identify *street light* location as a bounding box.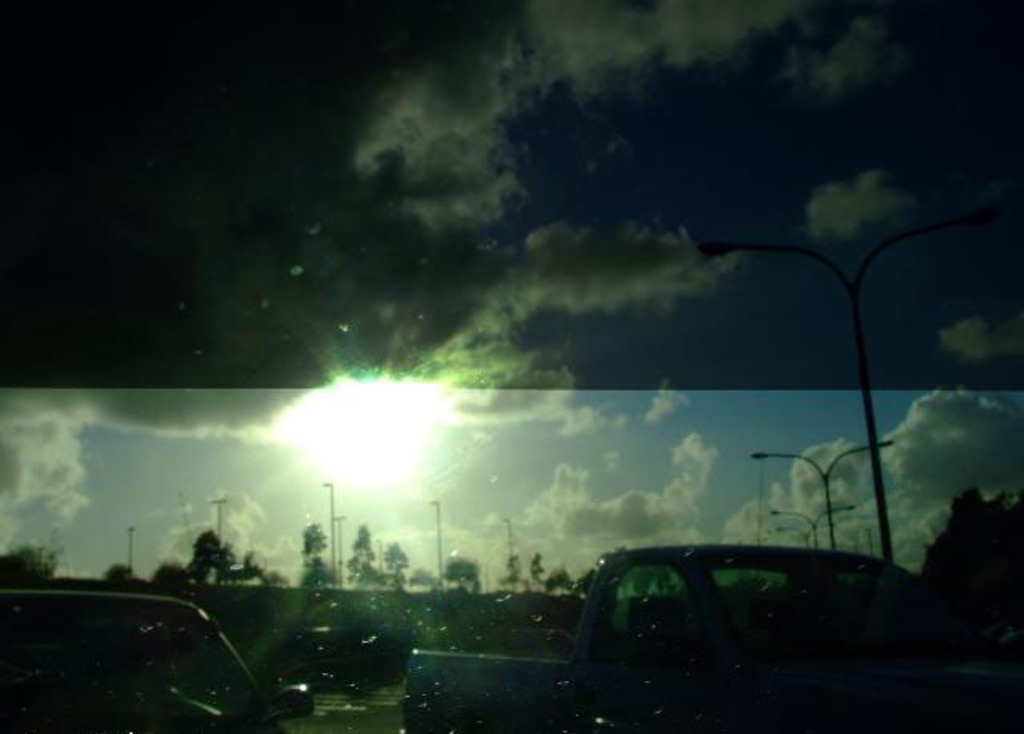
x1=766 y1=497 x2=843 y2=553.
